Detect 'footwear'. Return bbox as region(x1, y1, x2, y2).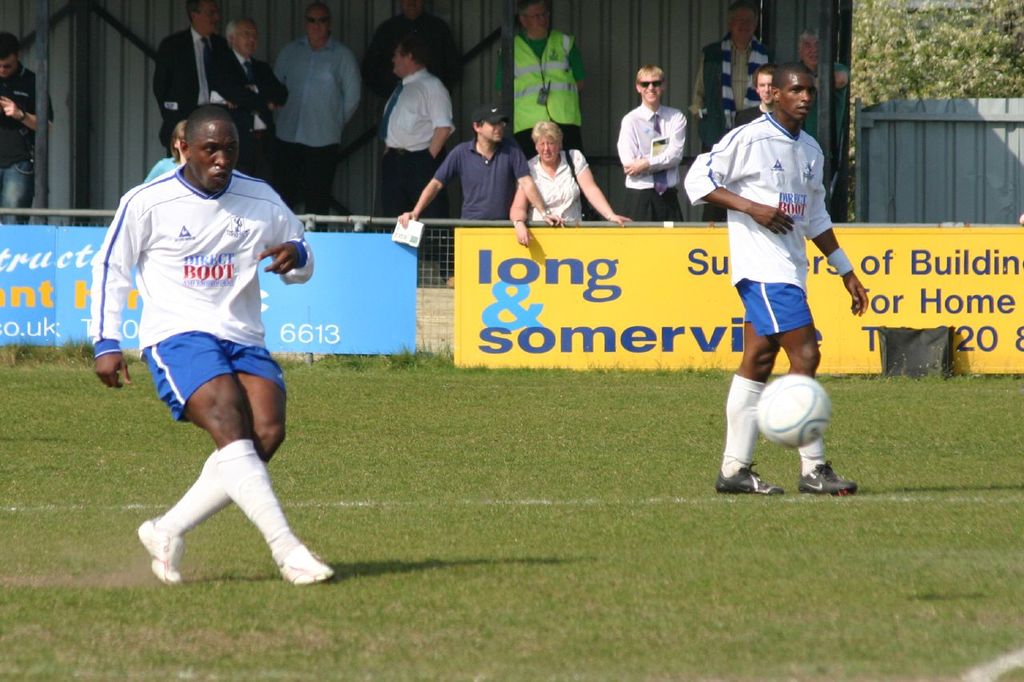
region(797, 459, 859, 497).
